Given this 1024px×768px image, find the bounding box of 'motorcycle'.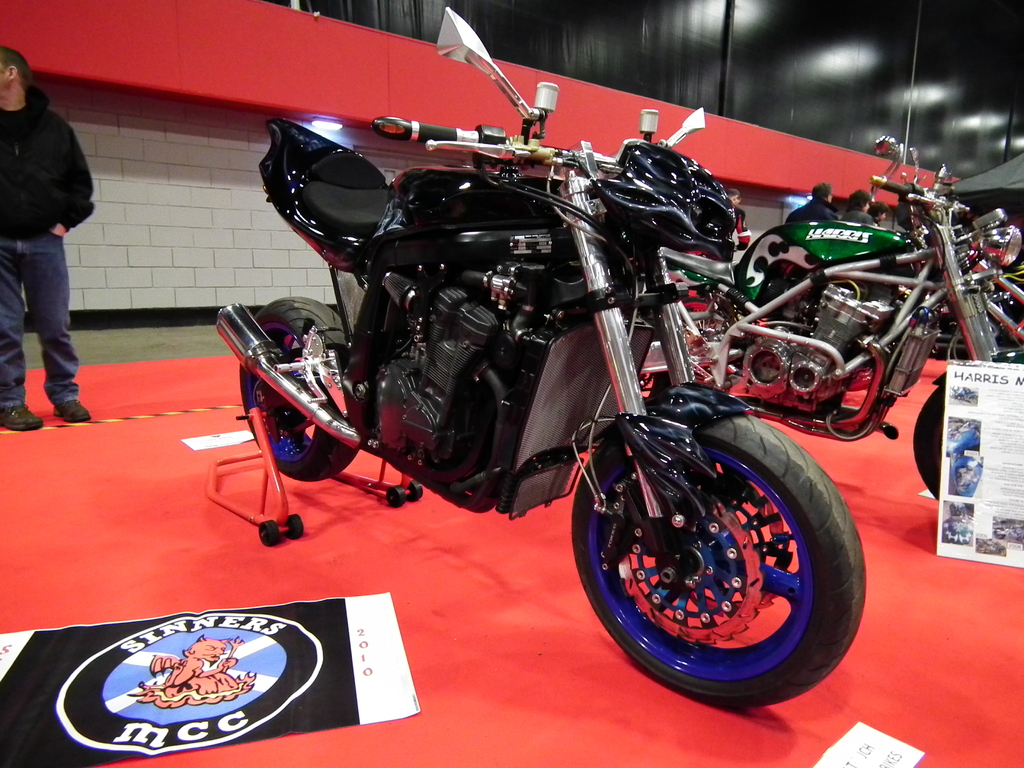
172,33,966,713.
